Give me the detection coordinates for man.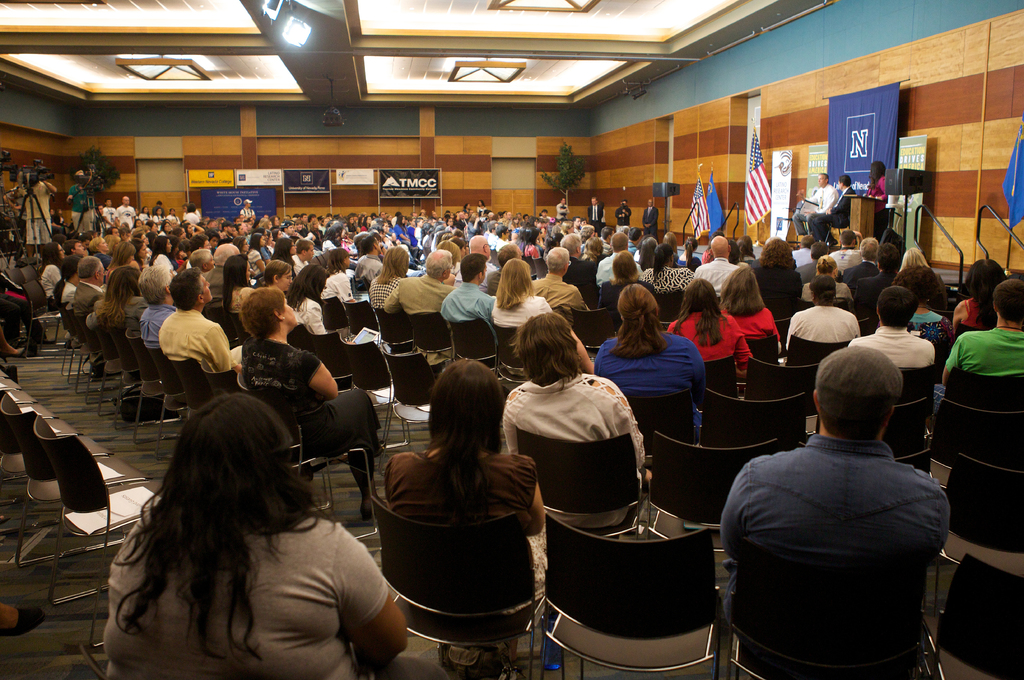
65,169,104,236.
